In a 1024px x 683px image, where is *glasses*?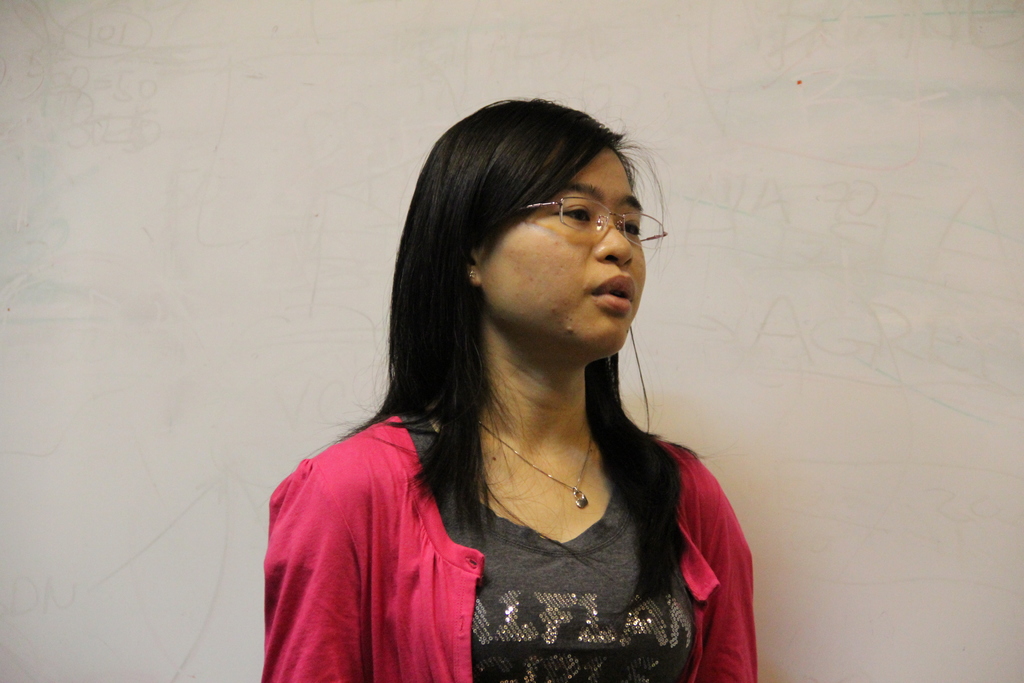
rect(516, 197, 668, 252).
